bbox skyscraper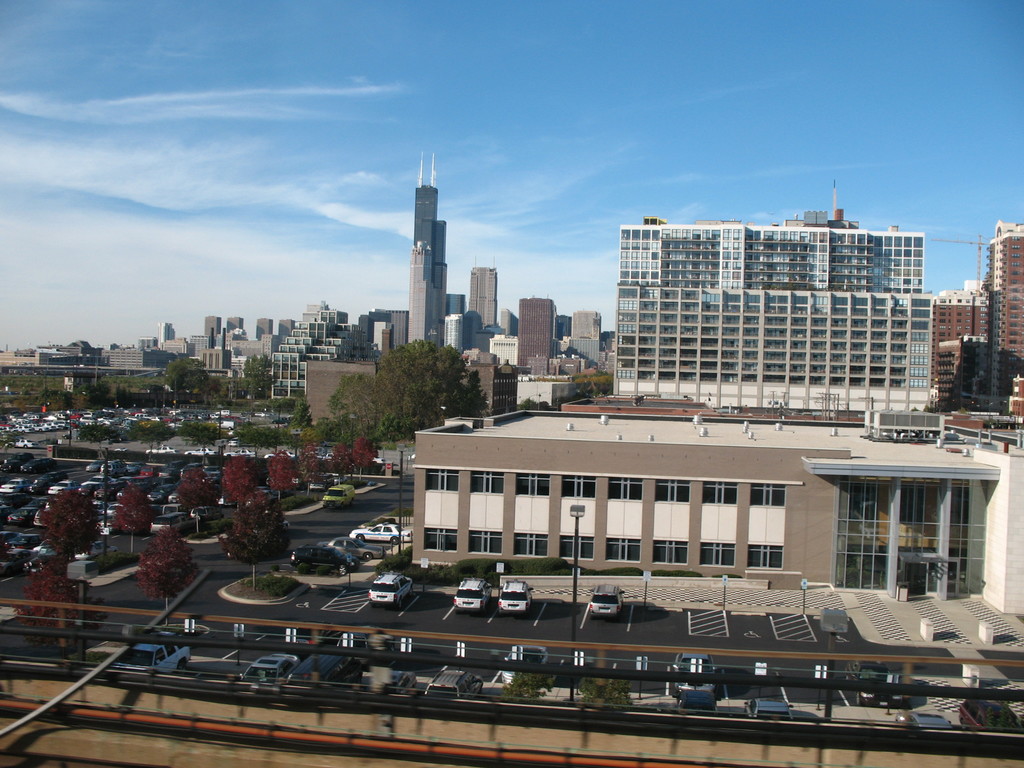
(left=492, top=333, right=516, bottom=369)
